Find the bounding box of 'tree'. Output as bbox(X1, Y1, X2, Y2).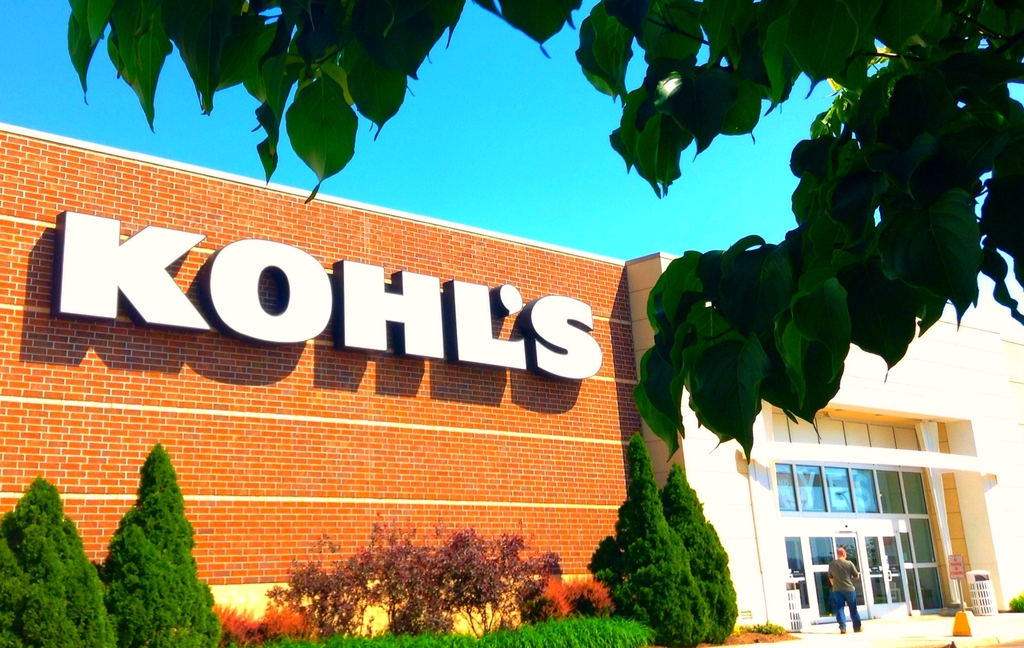
bbox(0, 471, 113, 647).
